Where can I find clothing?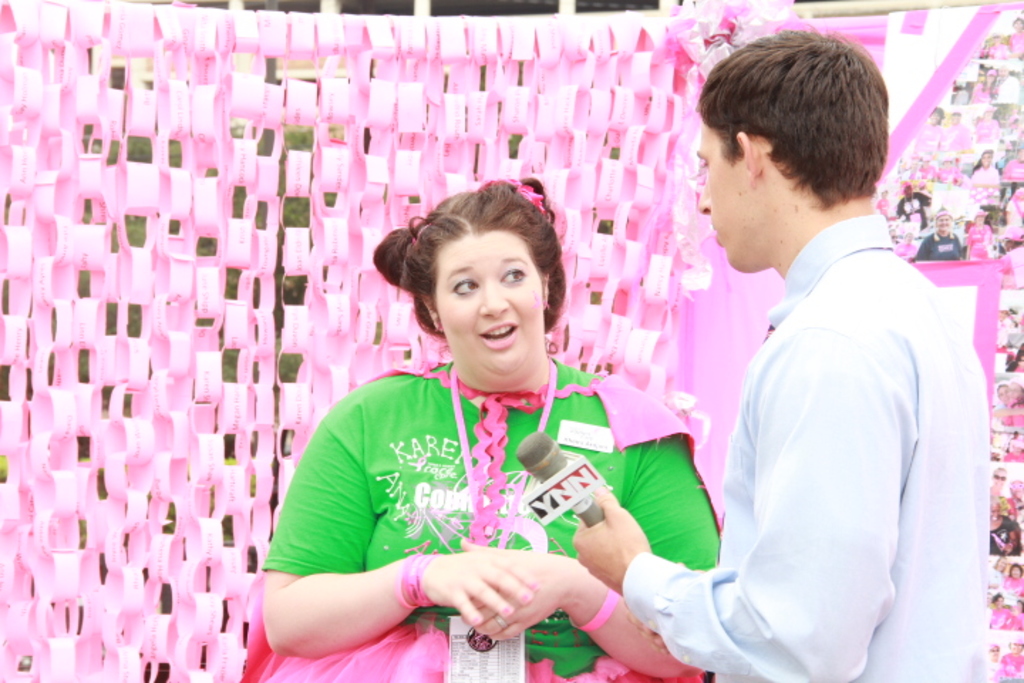
You can find it at 997,649,1023,676.
